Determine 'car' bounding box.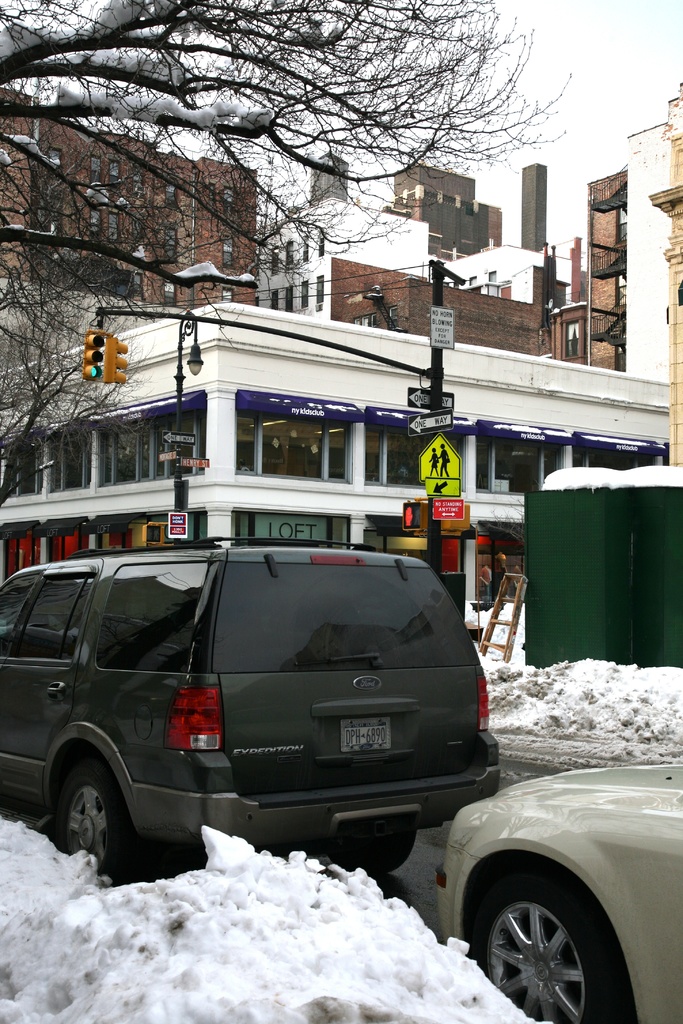
Determined: BBox(437, 760, 682, 1023).
